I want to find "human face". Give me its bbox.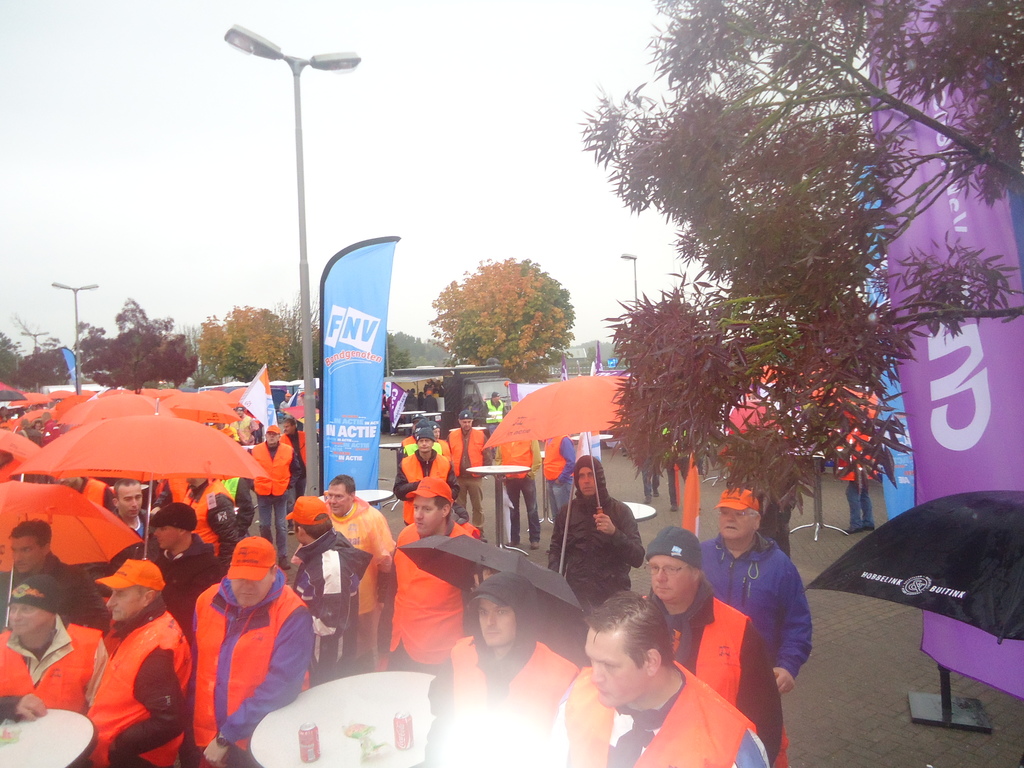
[111, 586, 140, 621].
